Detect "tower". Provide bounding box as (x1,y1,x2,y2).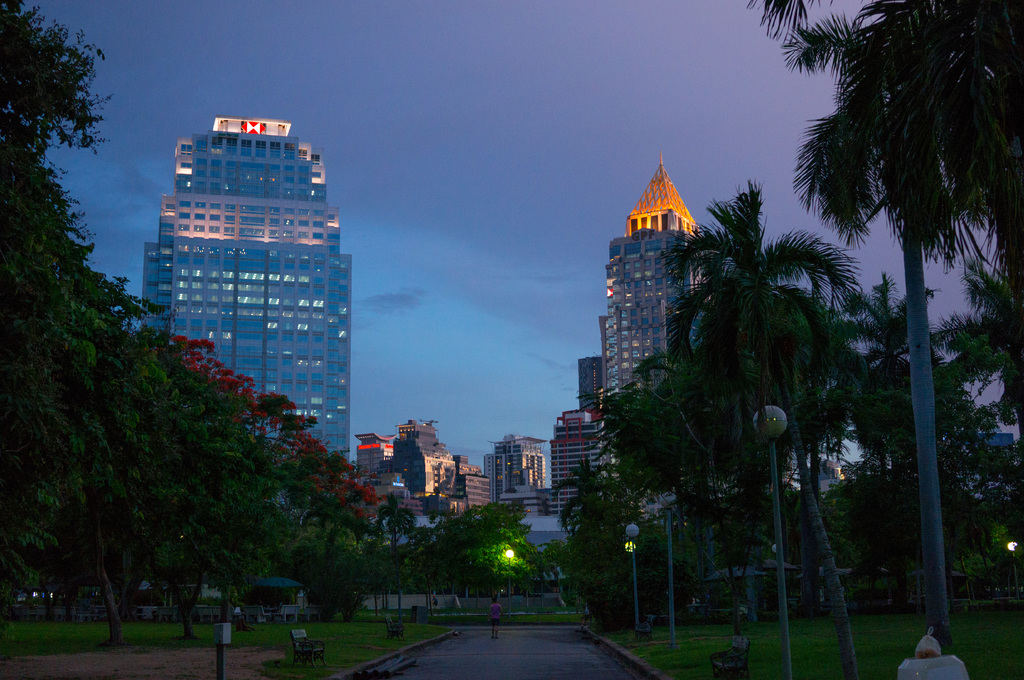
(602,157,714,409).
